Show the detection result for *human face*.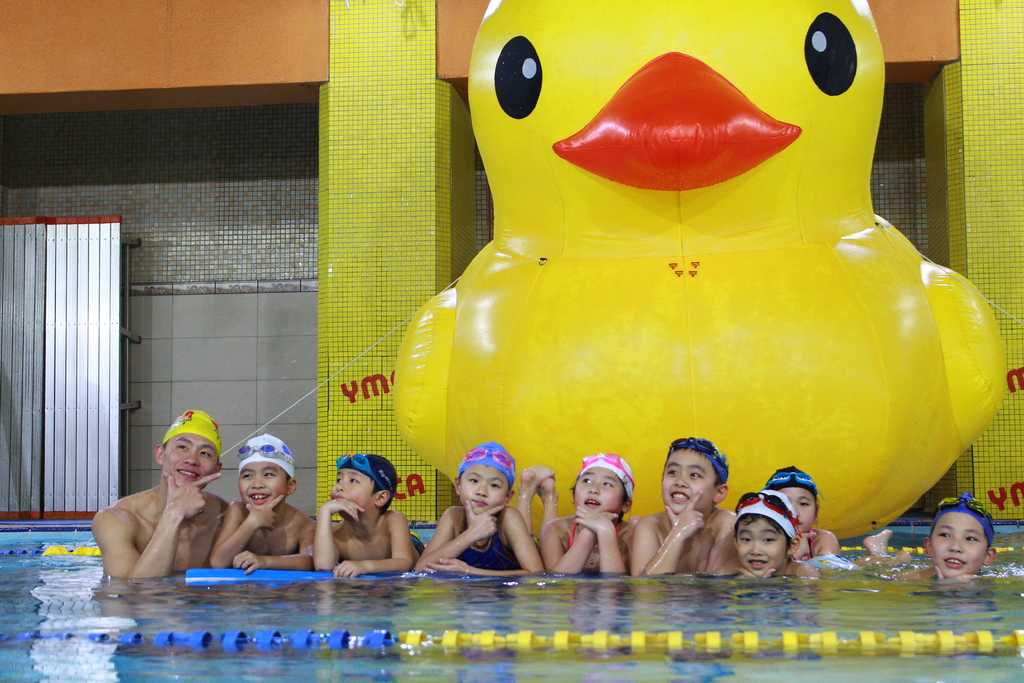
locate(575, 468, 626, 513).
